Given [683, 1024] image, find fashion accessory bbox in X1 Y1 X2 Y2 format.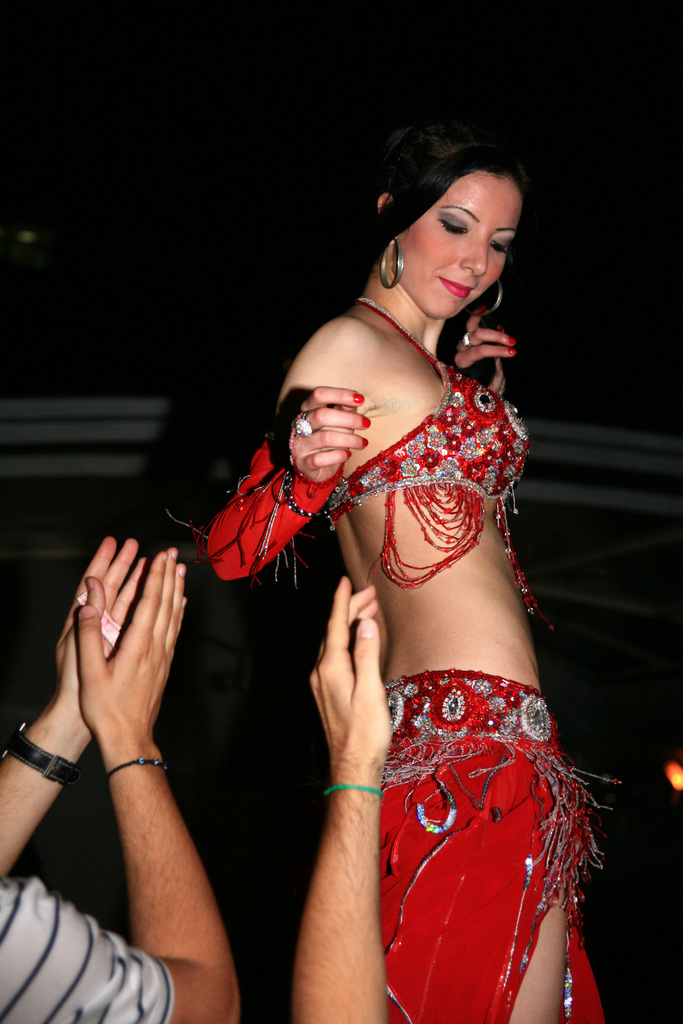
381 236 406 295.
